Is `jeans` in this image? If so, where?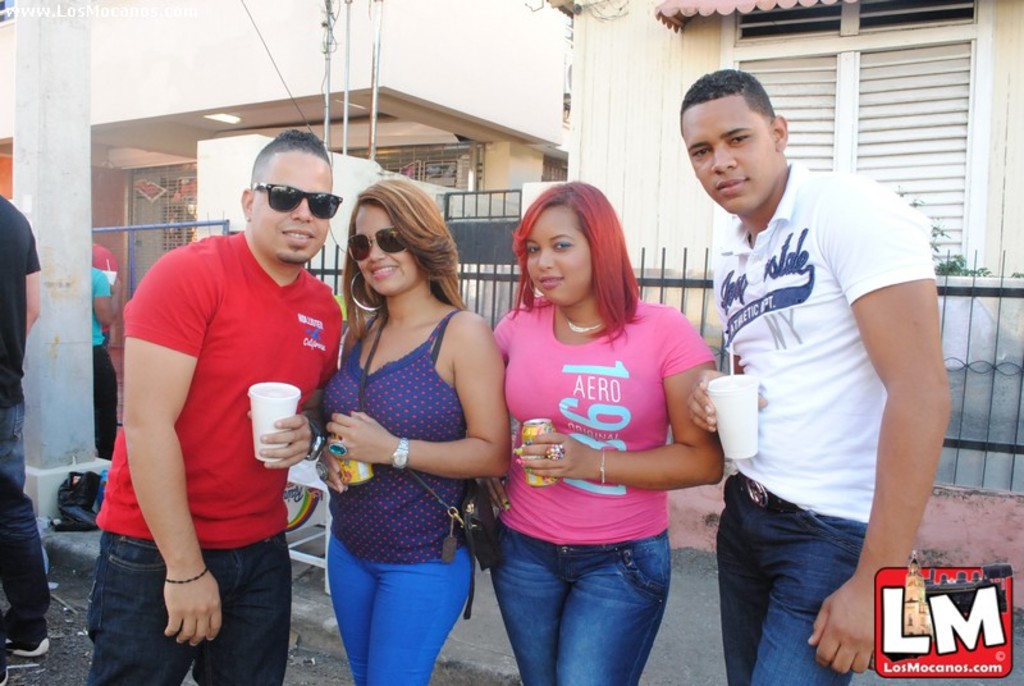
Yes, at x1=88 y1=522 x2=289 y2=681.
